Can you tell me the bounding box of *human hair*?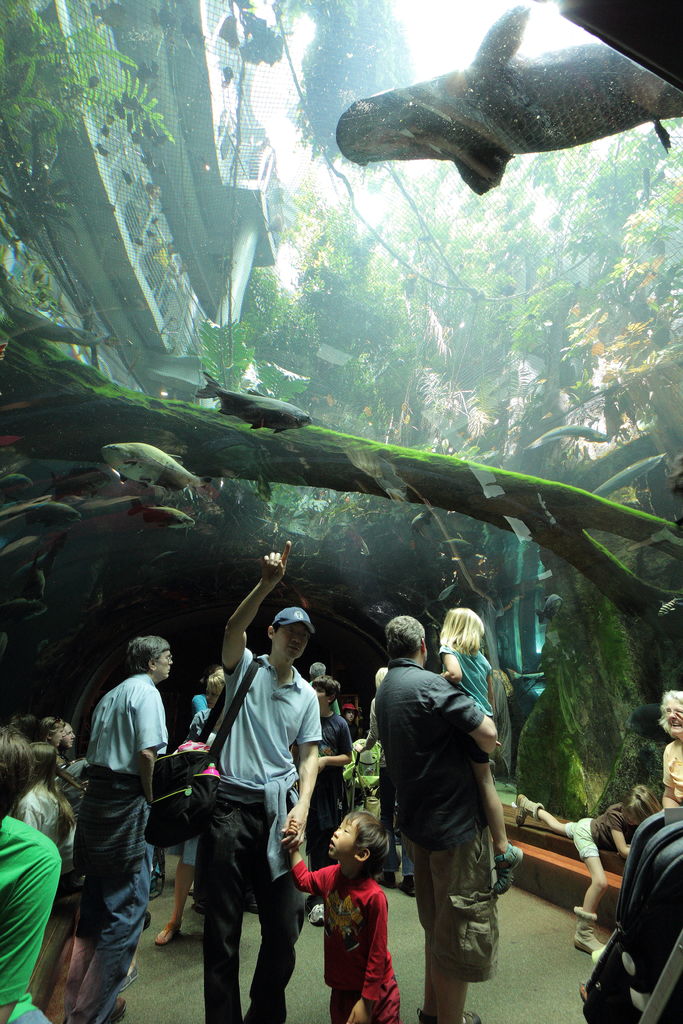
x1=35, y1=740, x2=73, y2=842.
